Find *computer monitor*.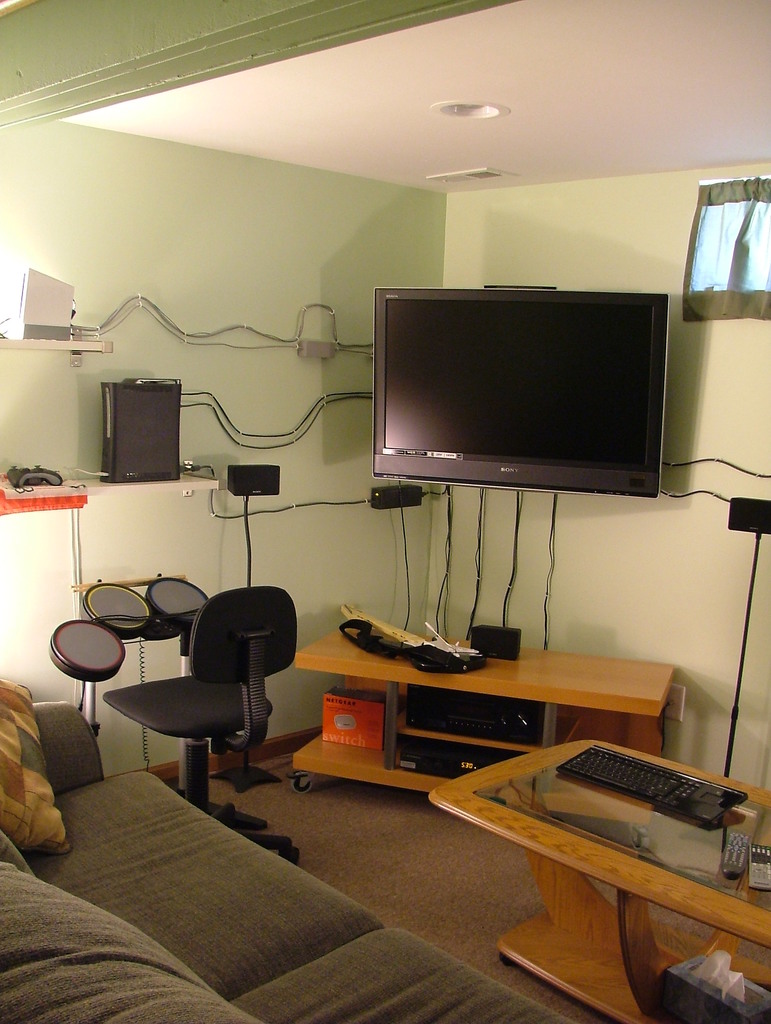
<region>96, 381, 183, 482</region>.
